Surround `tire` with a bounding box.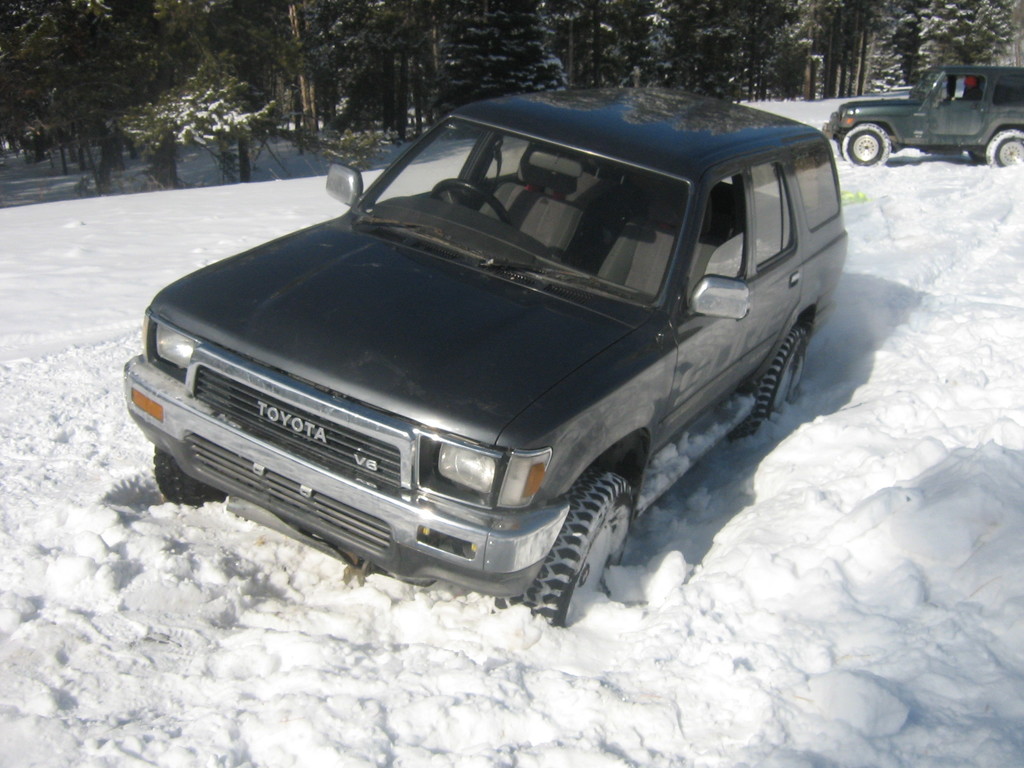
<region>750, 321, 806, 438</region>.
